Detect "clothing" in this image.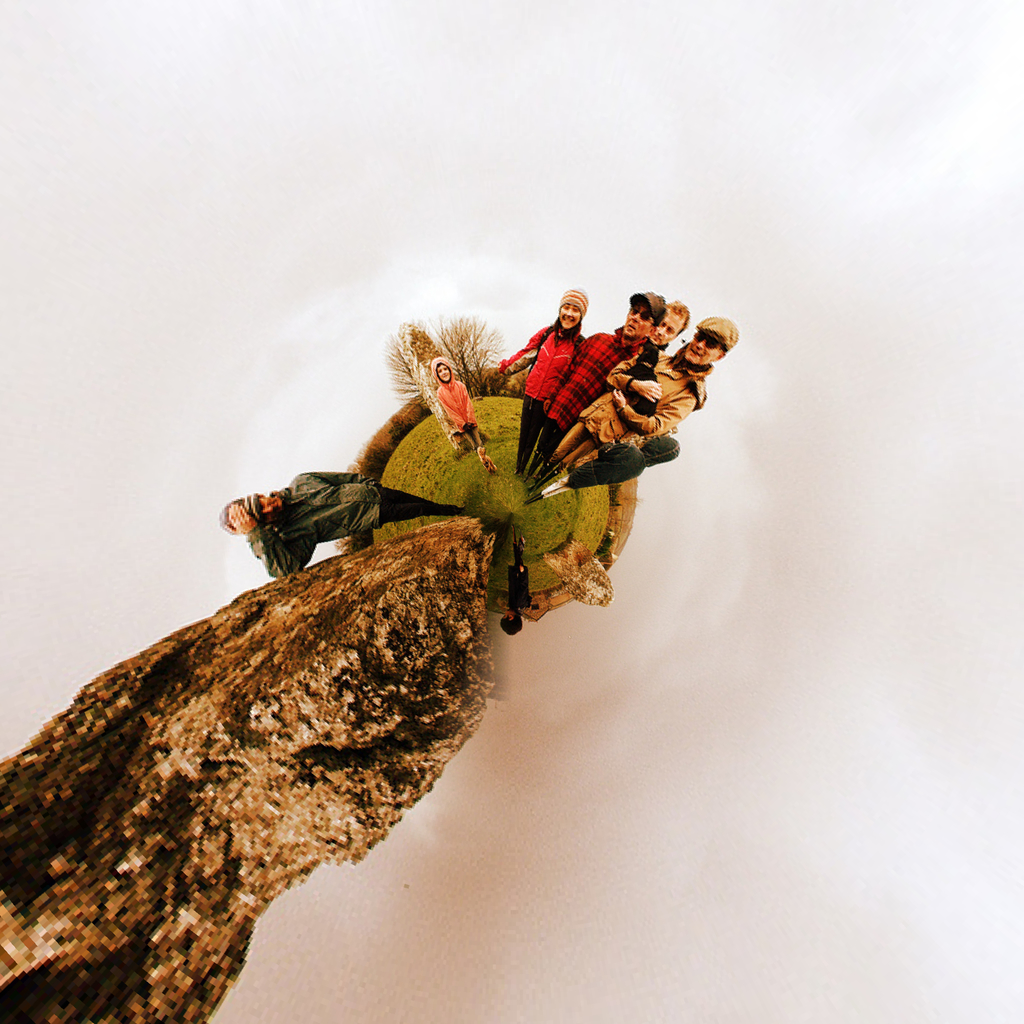
Detection: 531 342 637 458.
